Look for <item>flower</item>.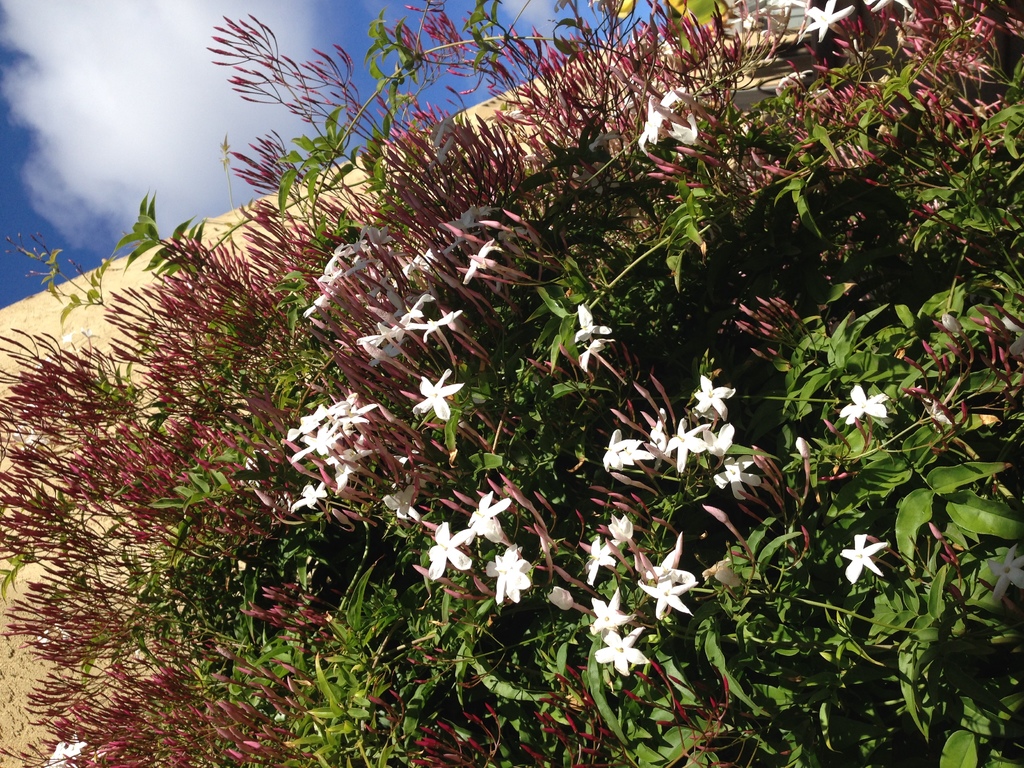
Found: select_region(586, 588, 636, 636).
